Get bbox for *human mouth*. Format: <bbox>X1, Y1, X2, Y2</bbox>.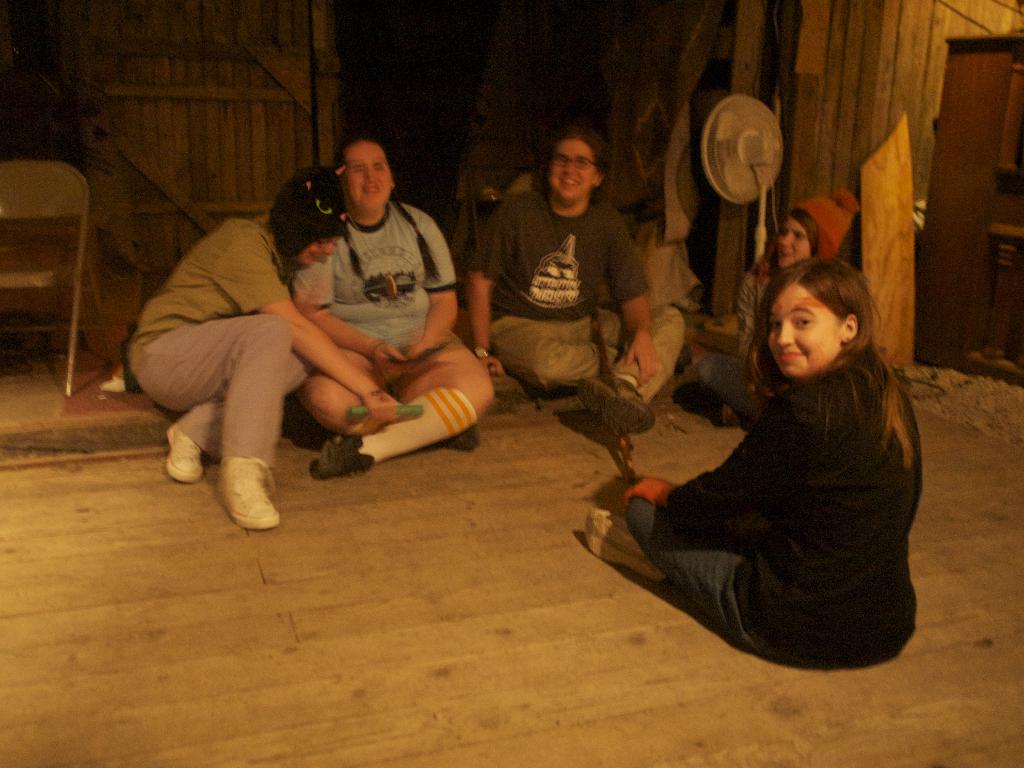
<bbox>775, 349, 804, 358</bbox>.
